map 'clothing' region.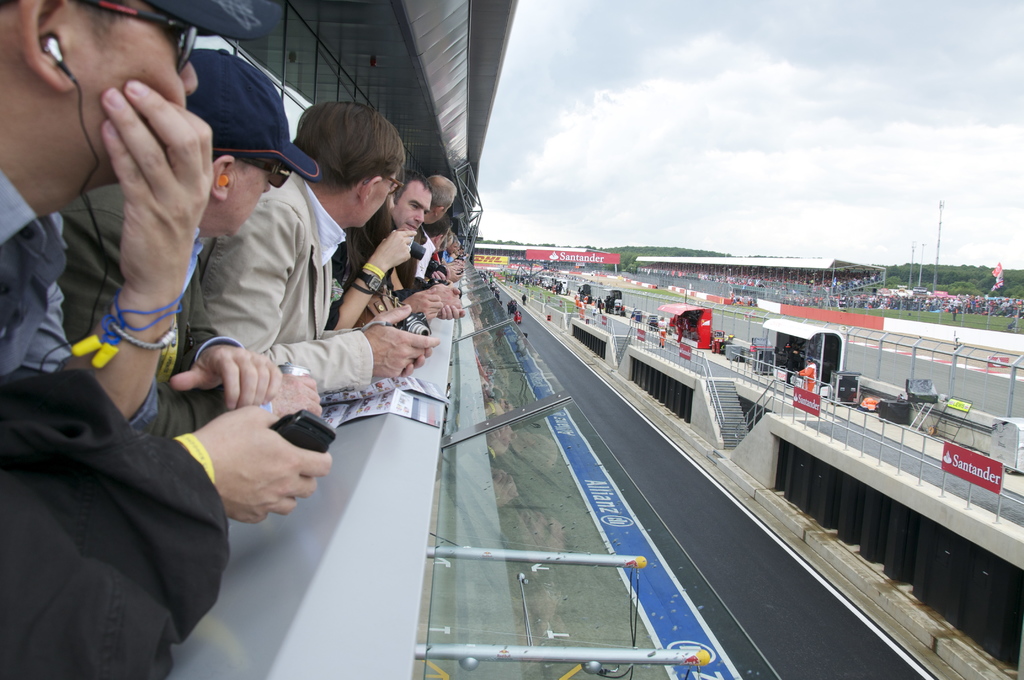
Mapped to box=[797, 362, 817, 389].
